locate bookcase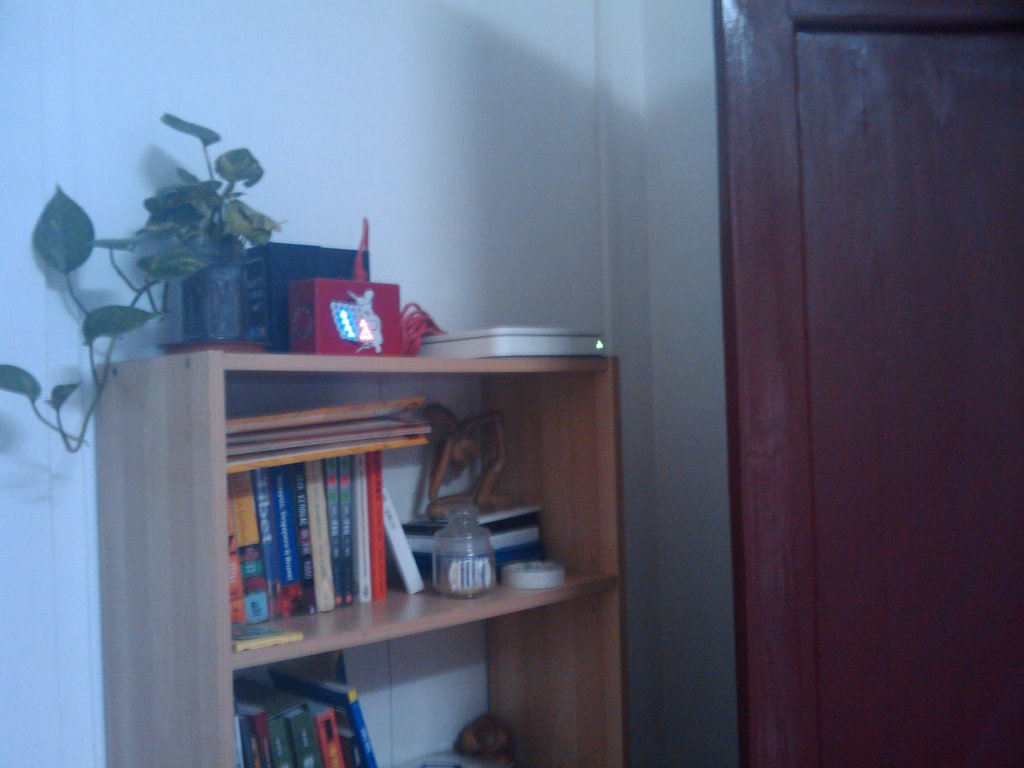
<region>95, 353, 630, 767</region>
